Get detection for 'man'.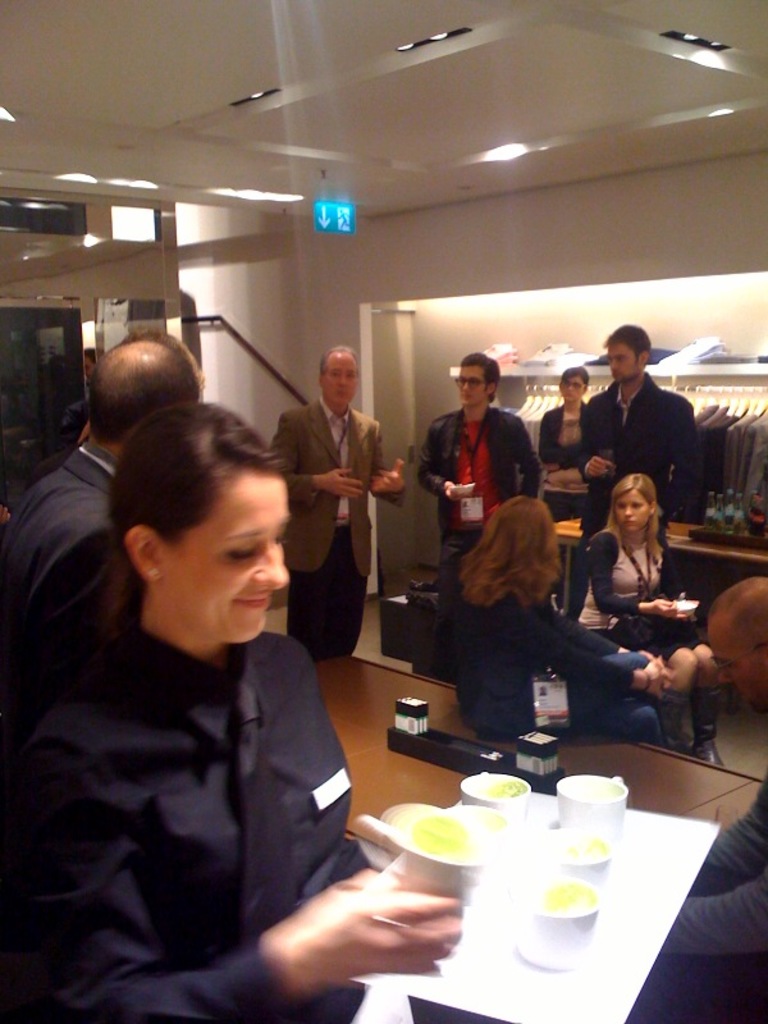
Detection: (0,320,225,759).
